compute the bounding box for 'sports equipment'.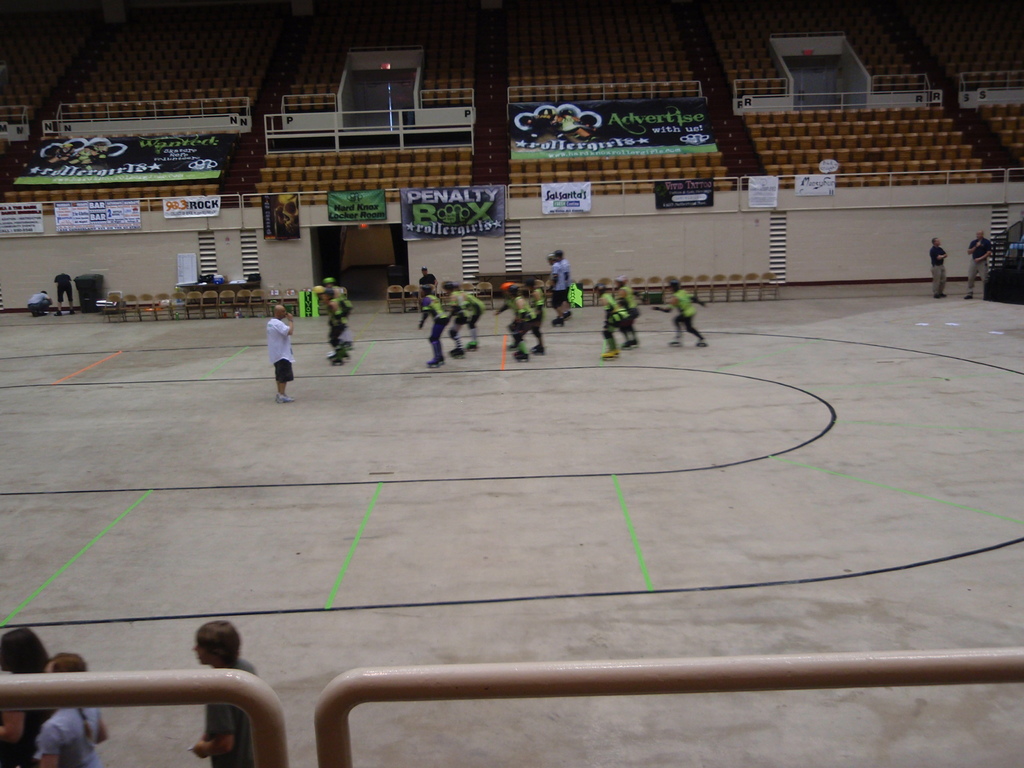
box=[602, 349, 621, 360].
